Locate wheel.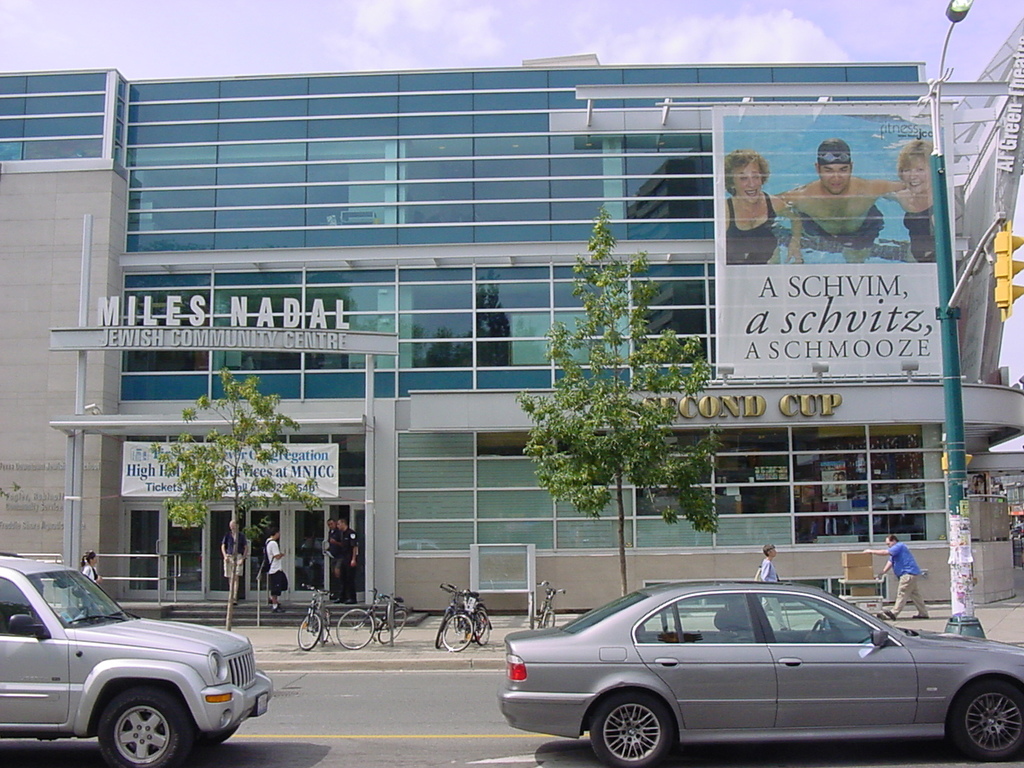
Bounding box: (x1=541, y1=609, x2=557, y2=627).
